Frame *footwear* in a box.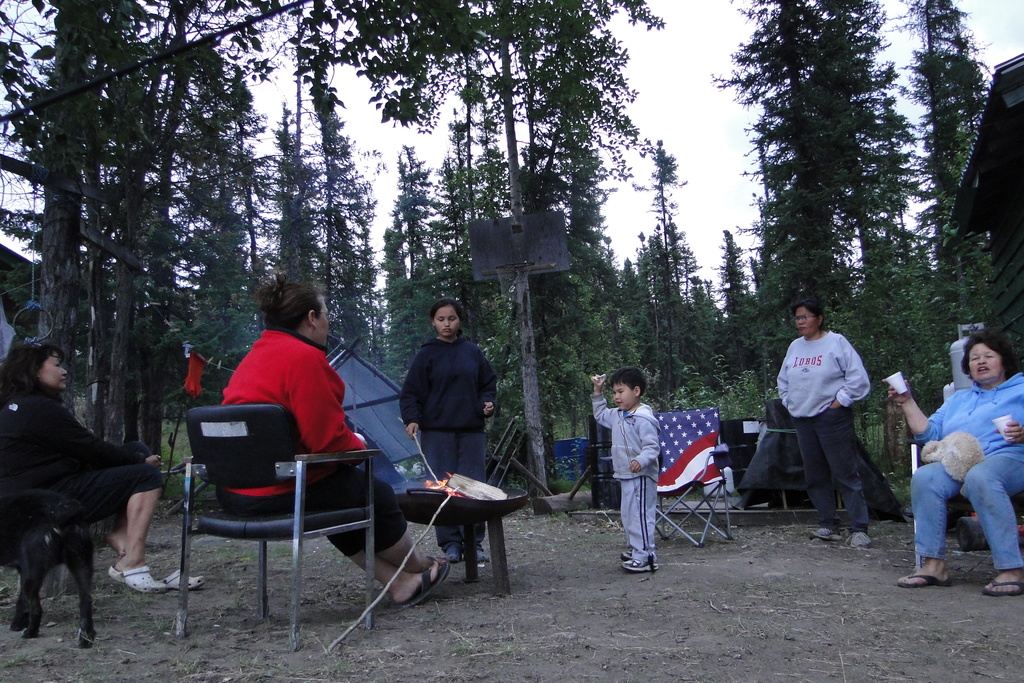
<region>444, 545, 463, 562</region>.
